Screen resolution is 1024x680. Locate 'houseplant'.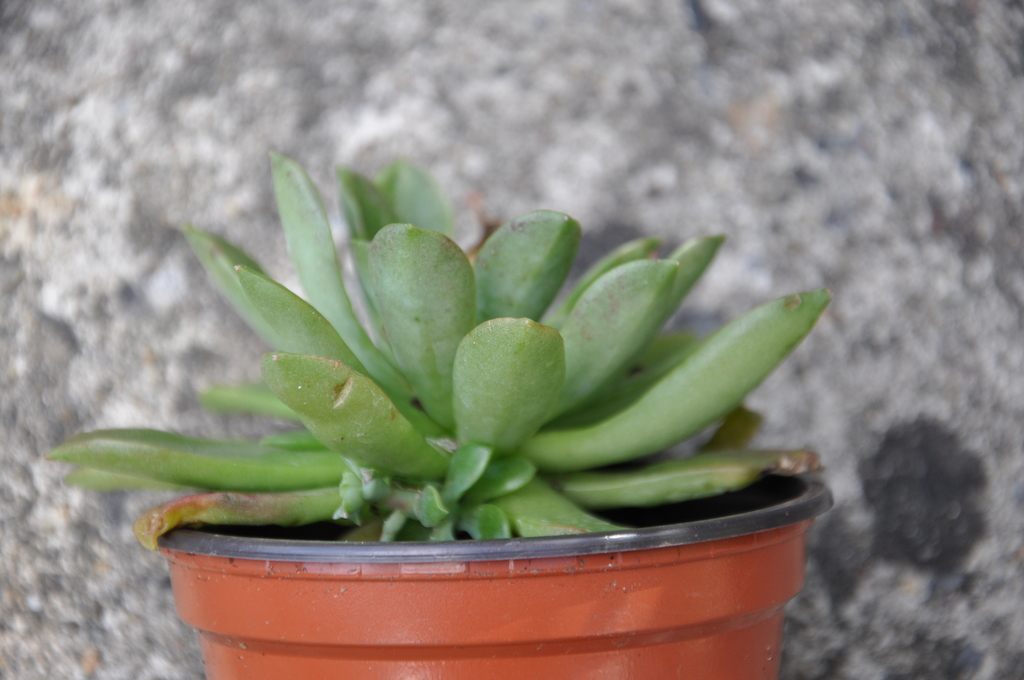
BBox(37, 148, 833, 679).
